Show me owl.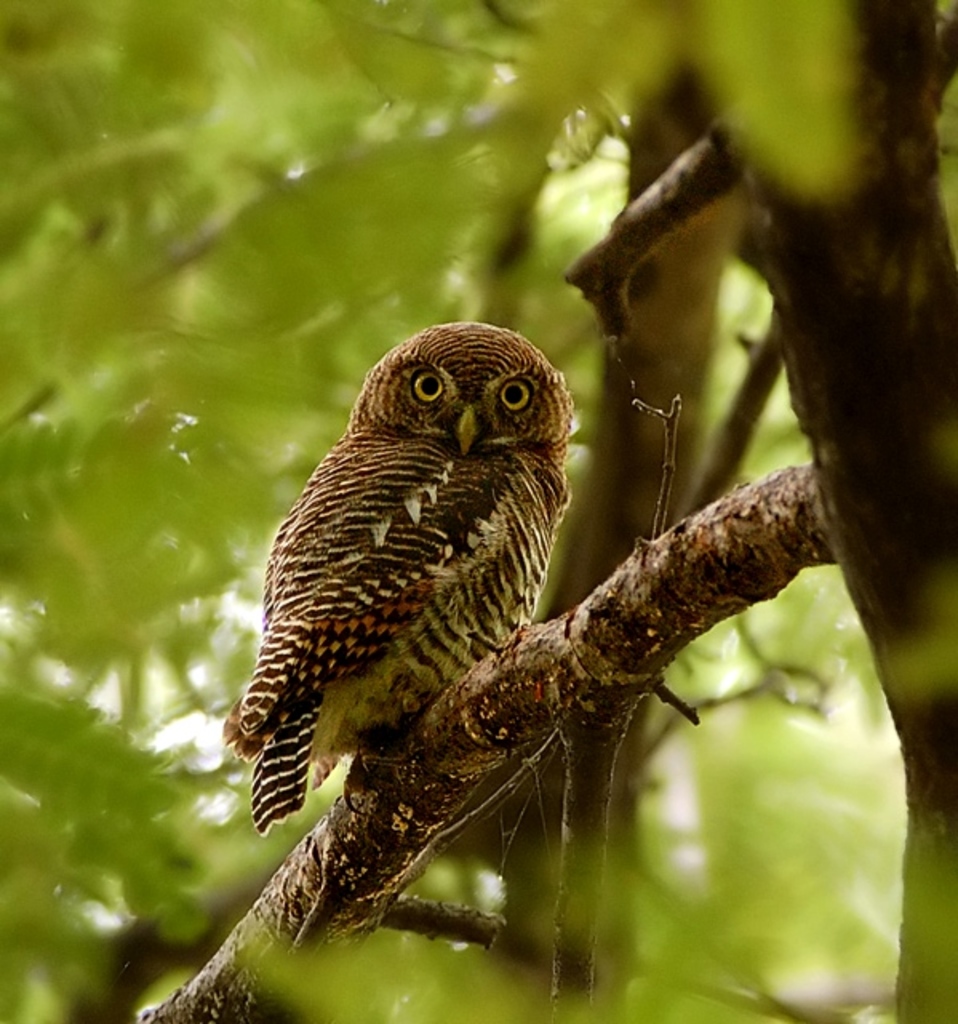
owl is here: (224, 322, 603, 854).
